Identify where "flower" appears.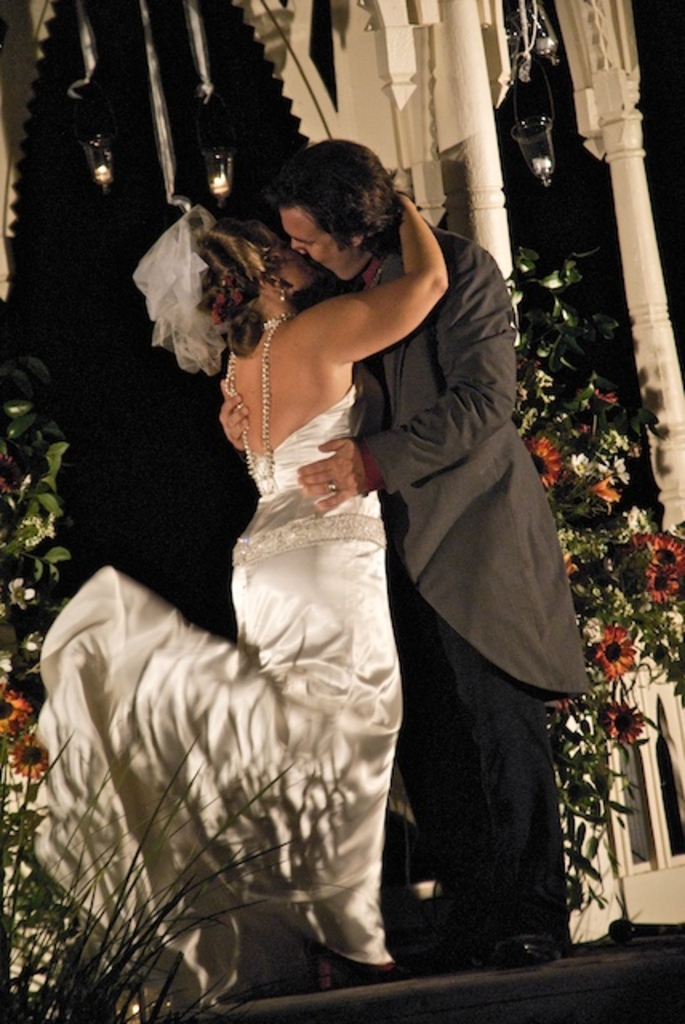
Appears at 605:454:632:486.
